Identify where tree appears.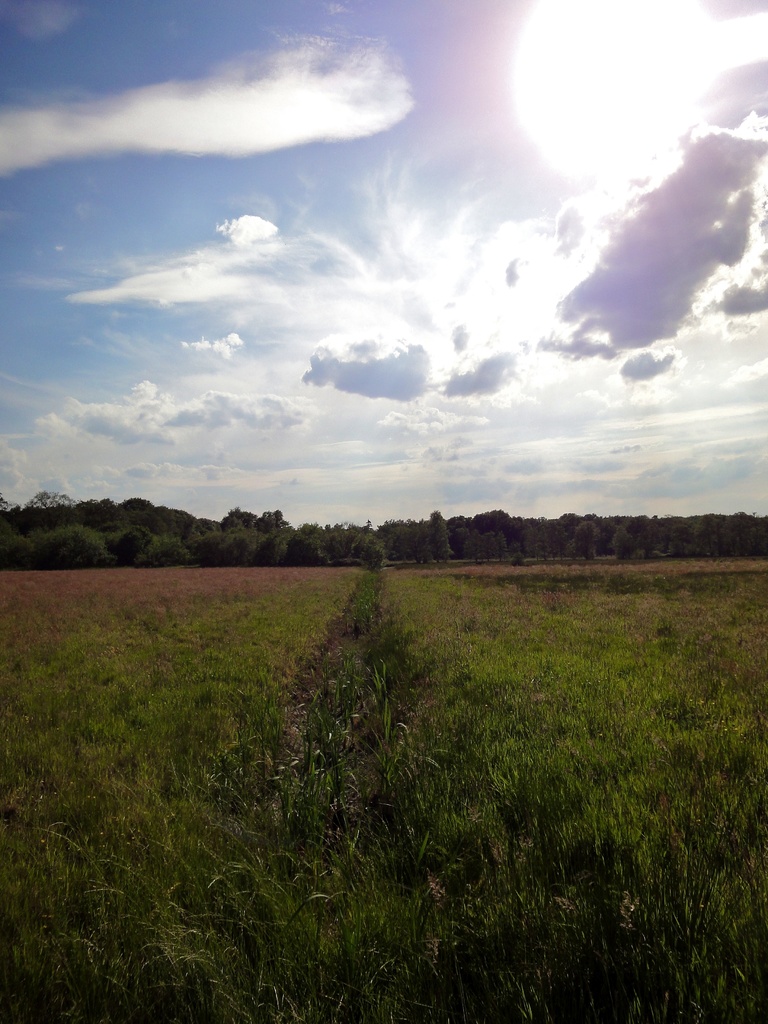
Appears at (429,509,452,564).
